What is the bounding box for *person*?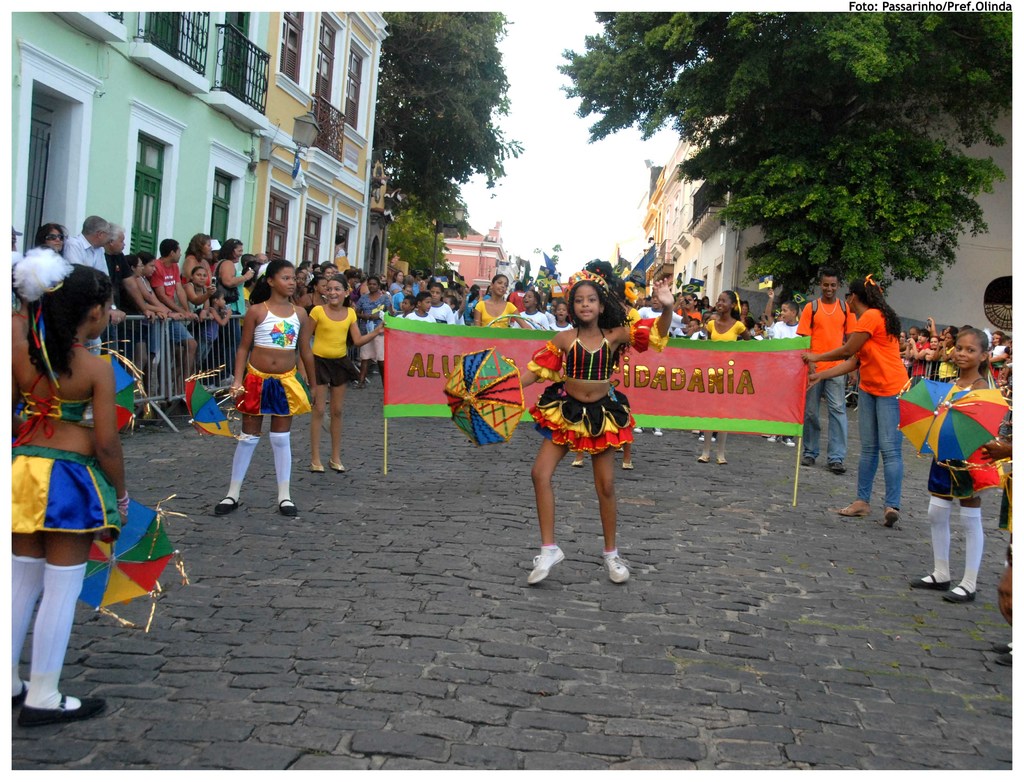
520:278:673:586.
